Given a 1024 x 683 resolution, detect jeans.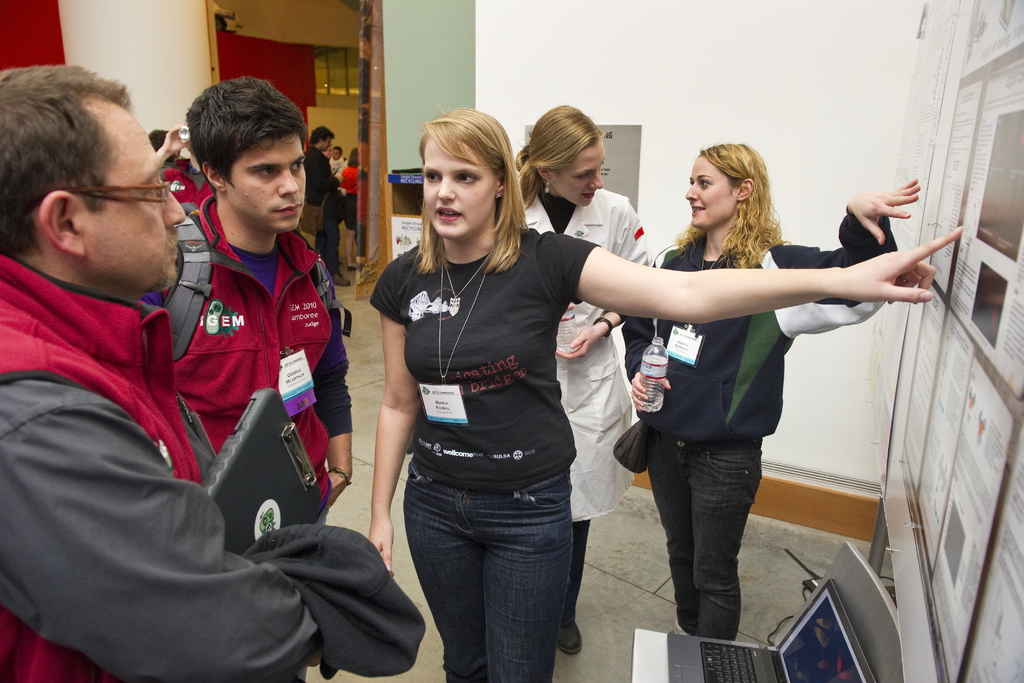
[394,466,590,670].
